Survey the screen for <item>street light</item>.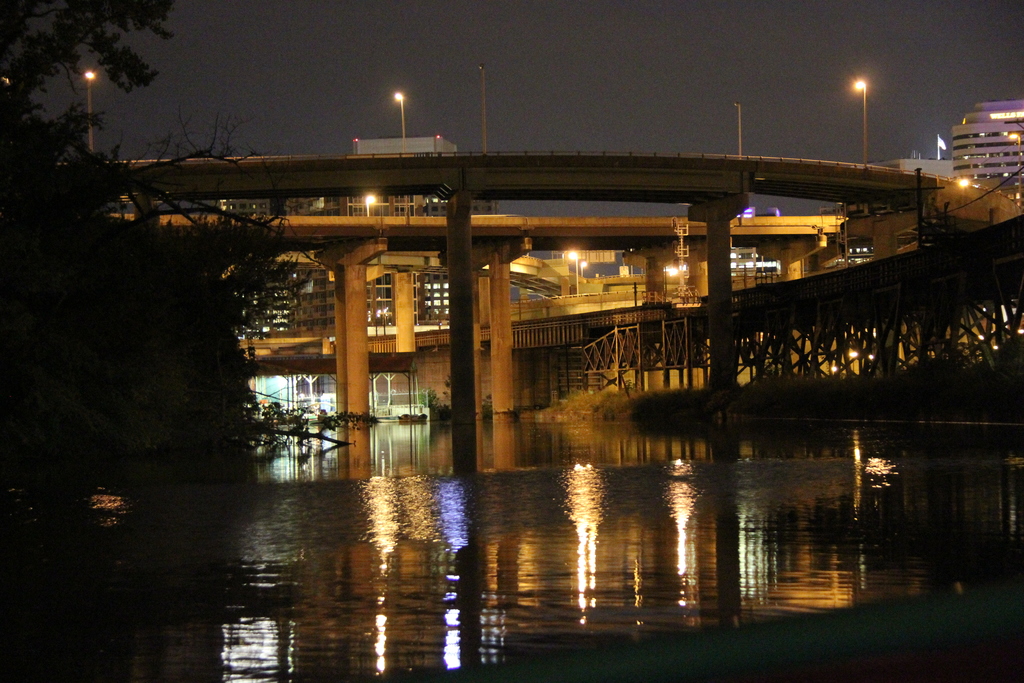
Survey found: Rect(362, 197, 382, 215).
